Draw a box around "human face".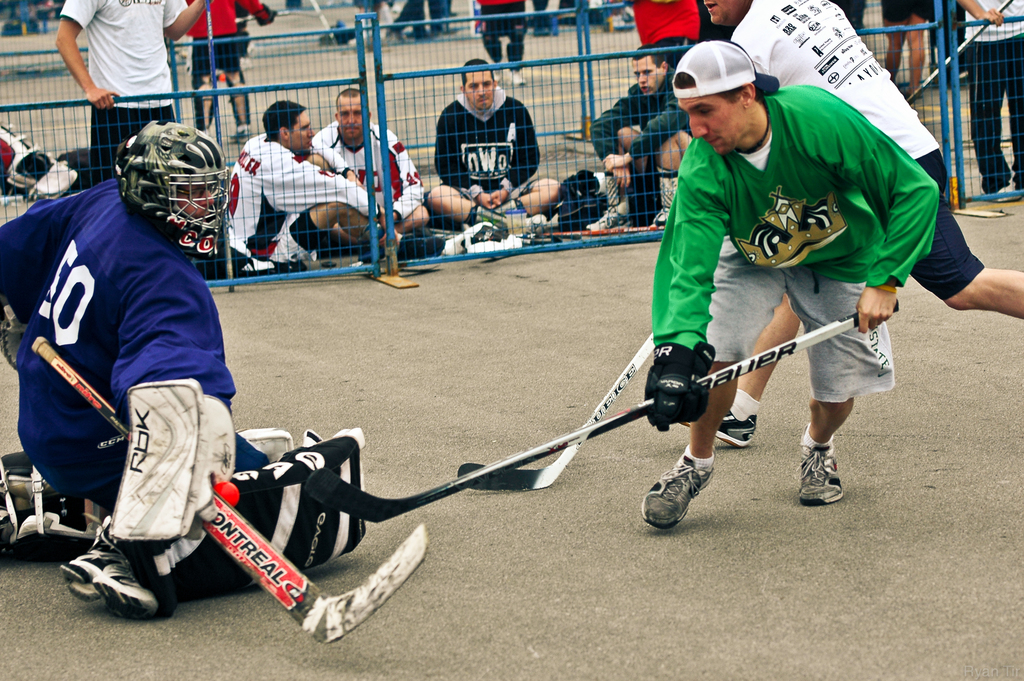
(704,0,737,22).
